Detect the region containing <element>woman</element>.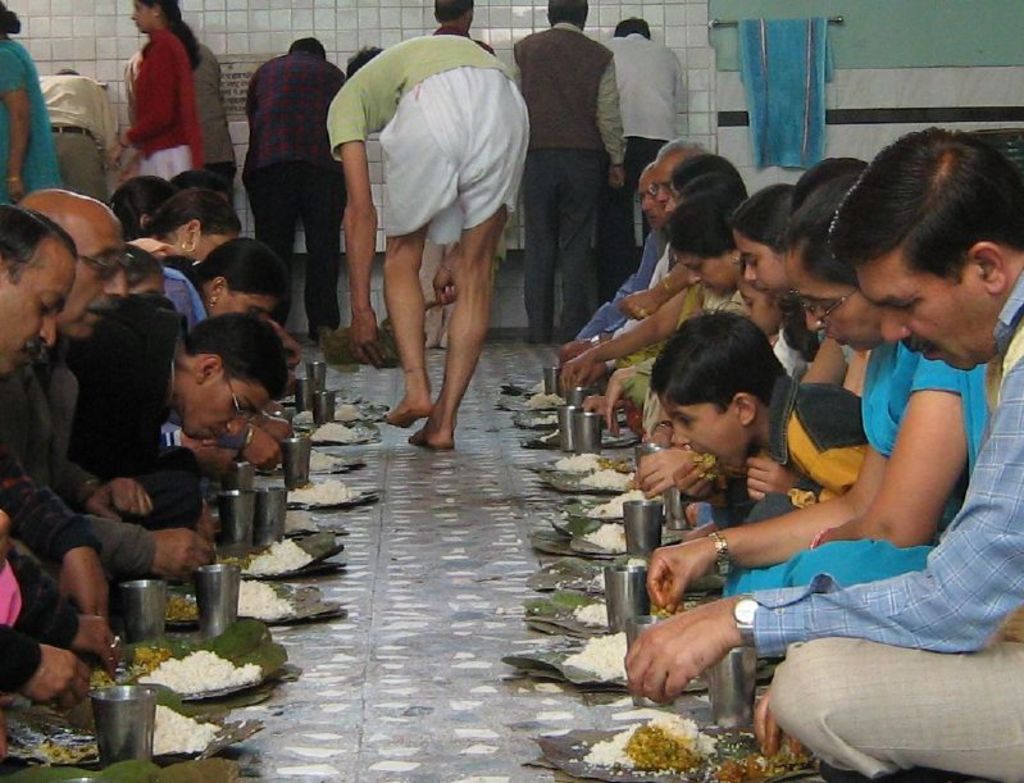
0/1/63/205.
